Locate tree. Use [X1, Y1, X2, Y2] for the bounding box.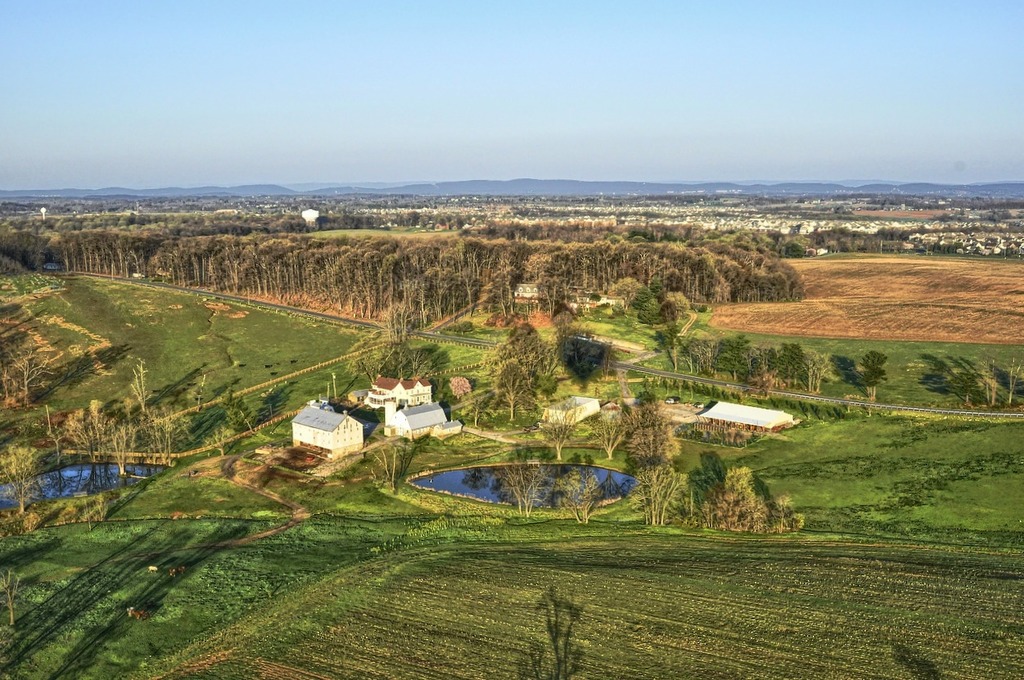
[561, 451, 607, 529].
